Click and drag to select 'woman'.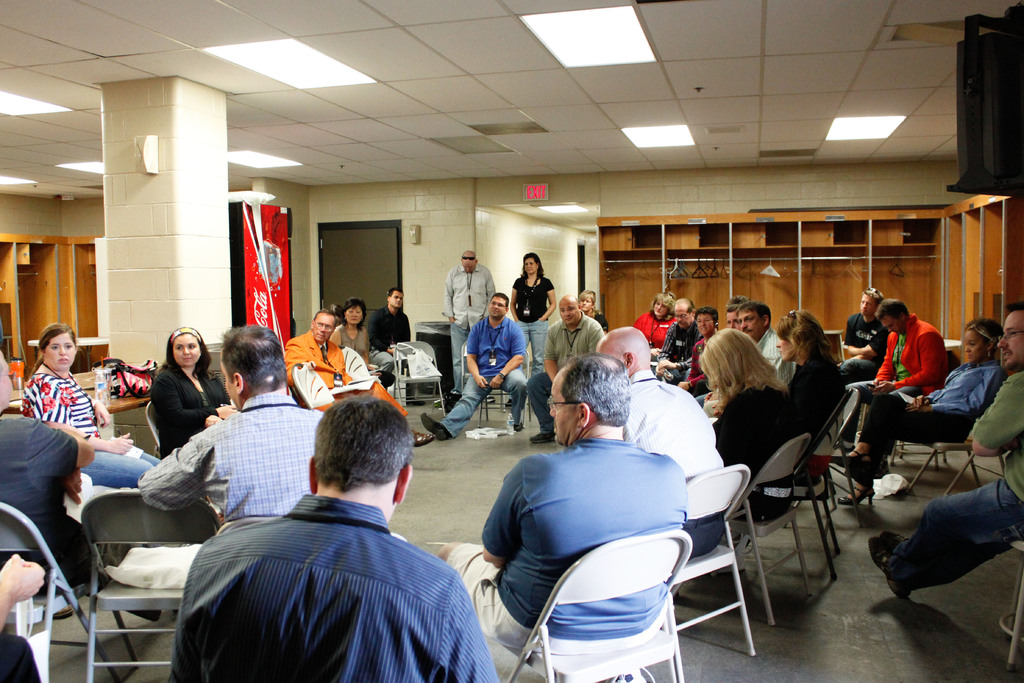
Selection: x1=154, y1=324, x2=231, y2=457.
